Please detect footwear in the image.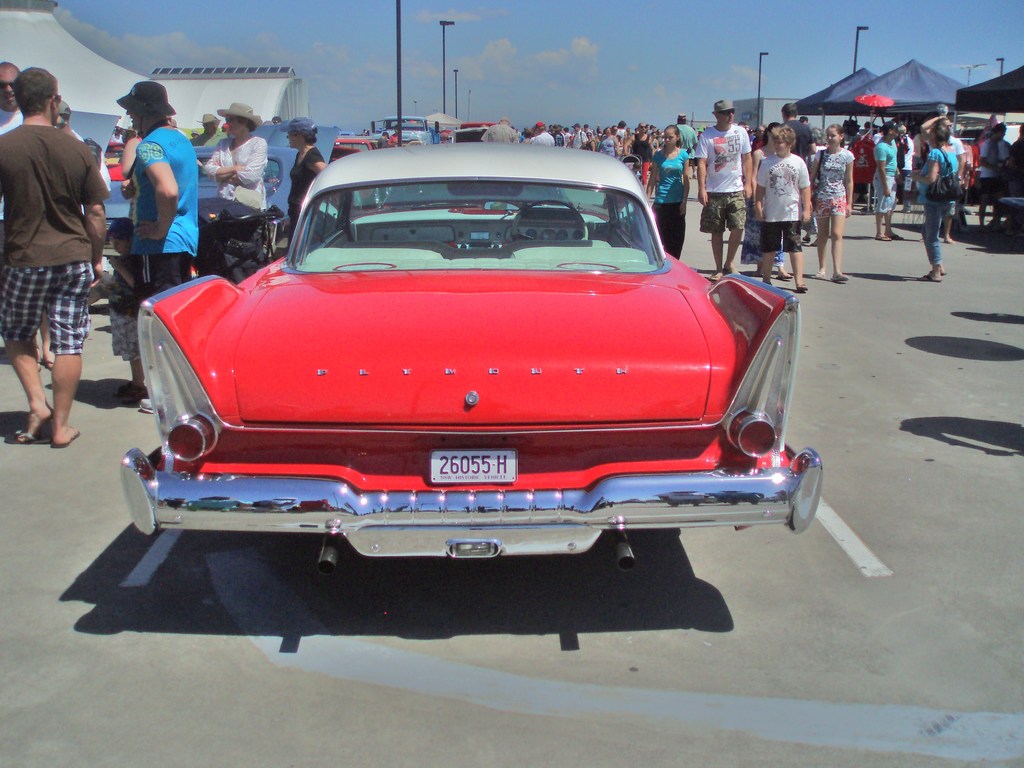
box=[812, 268, 823, 278].
